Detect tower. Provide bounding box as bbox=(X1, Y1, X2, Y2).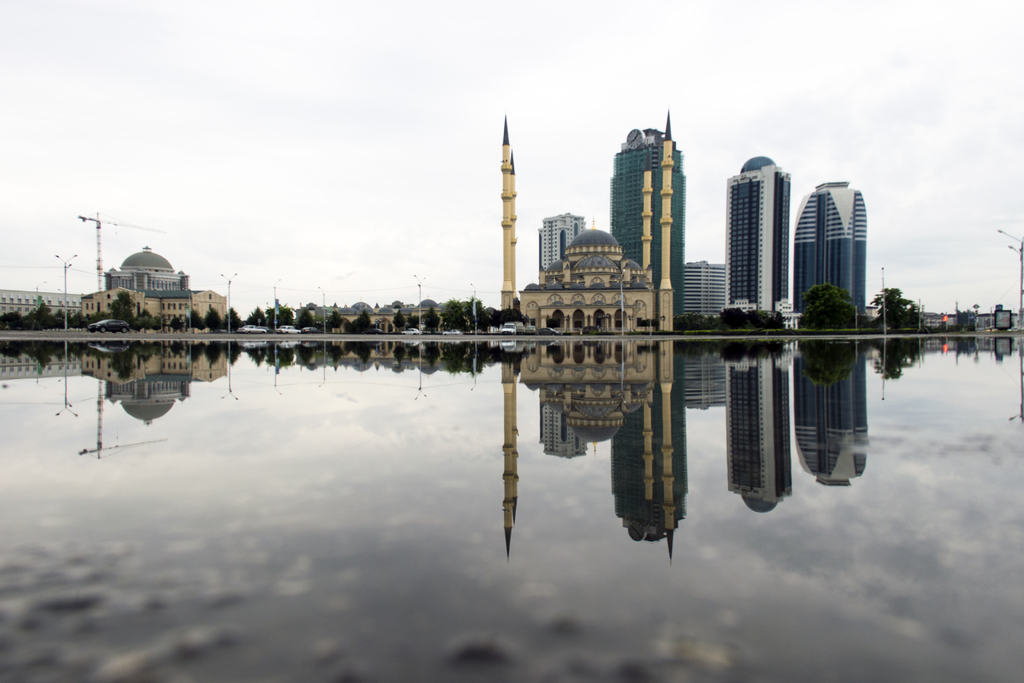
bbox=(638, 146, 657, 274).
